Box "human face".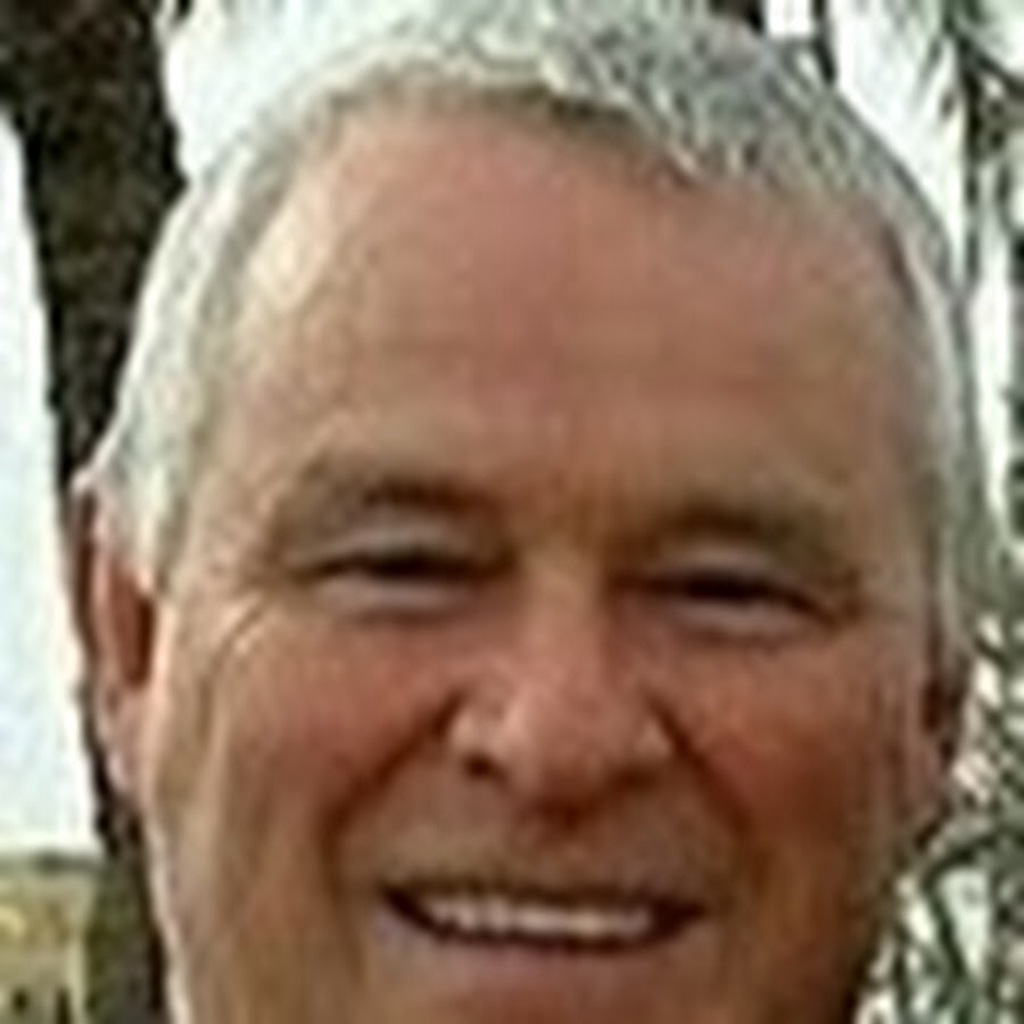
141:116:907:1023.
